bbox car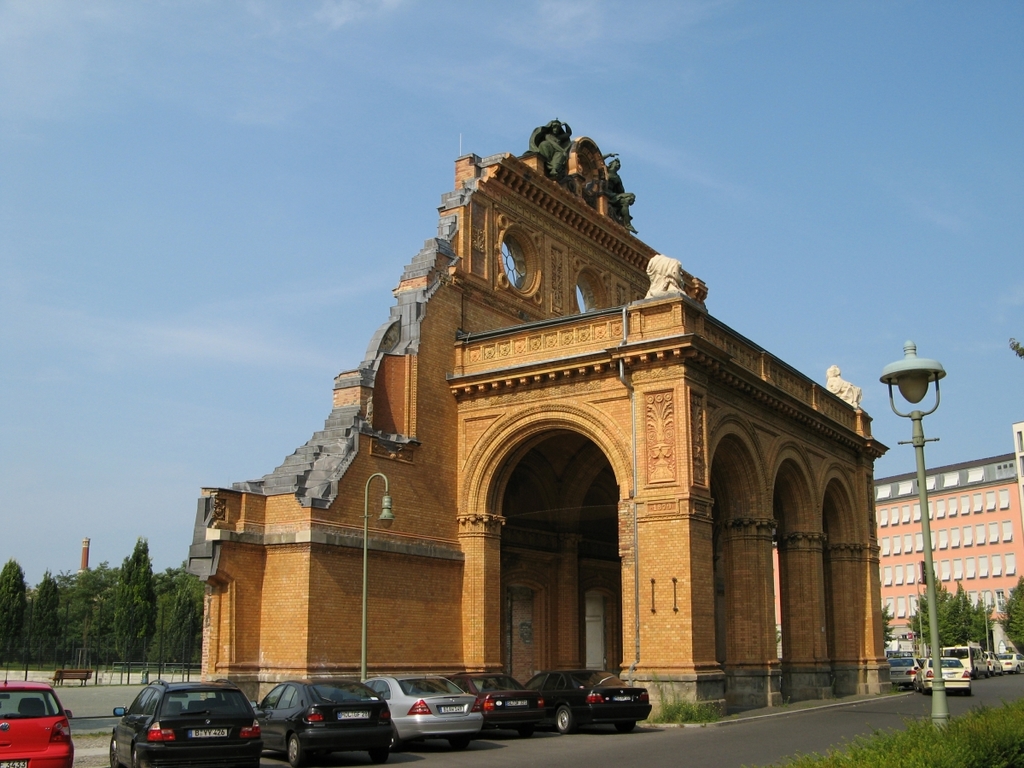
<box>0,678,75,767</box>
